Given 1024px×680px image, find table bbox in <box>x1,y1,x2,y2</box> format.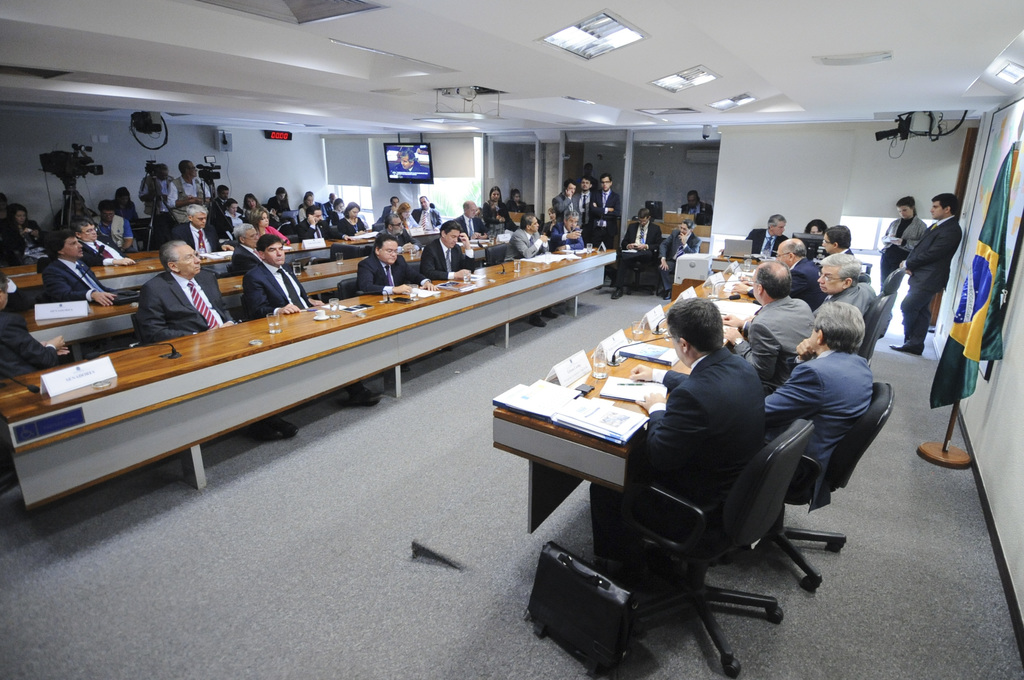
<box>673,253,786,293</box>.
